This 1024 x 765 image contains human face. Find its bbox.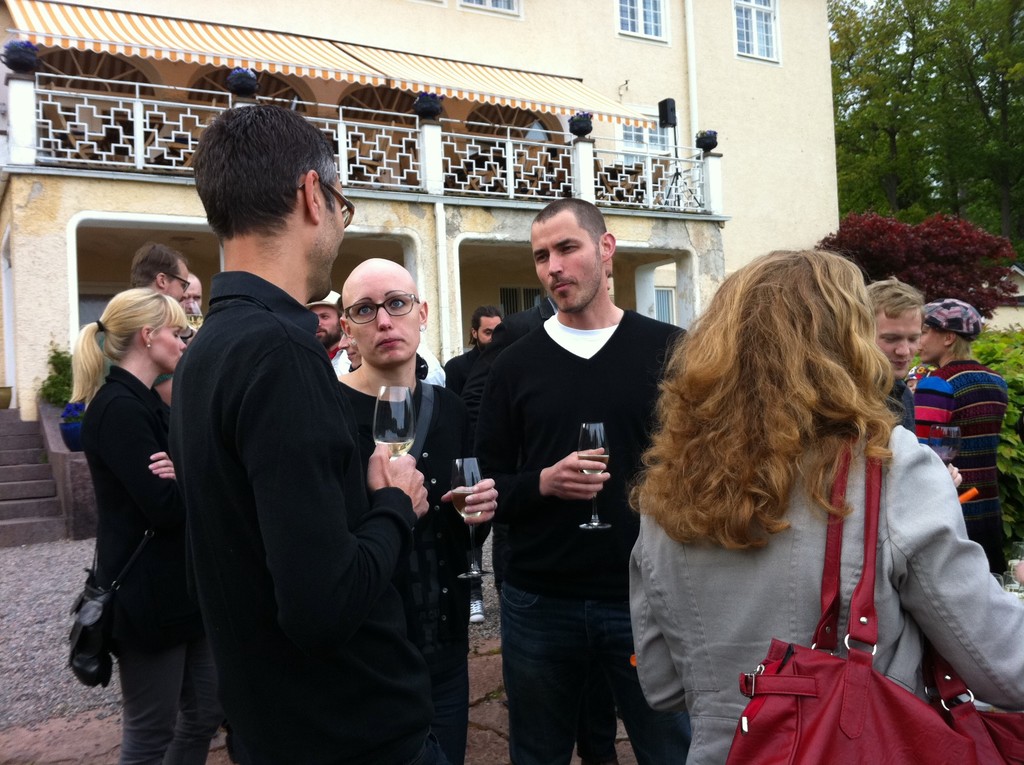
166 264 191 301.
